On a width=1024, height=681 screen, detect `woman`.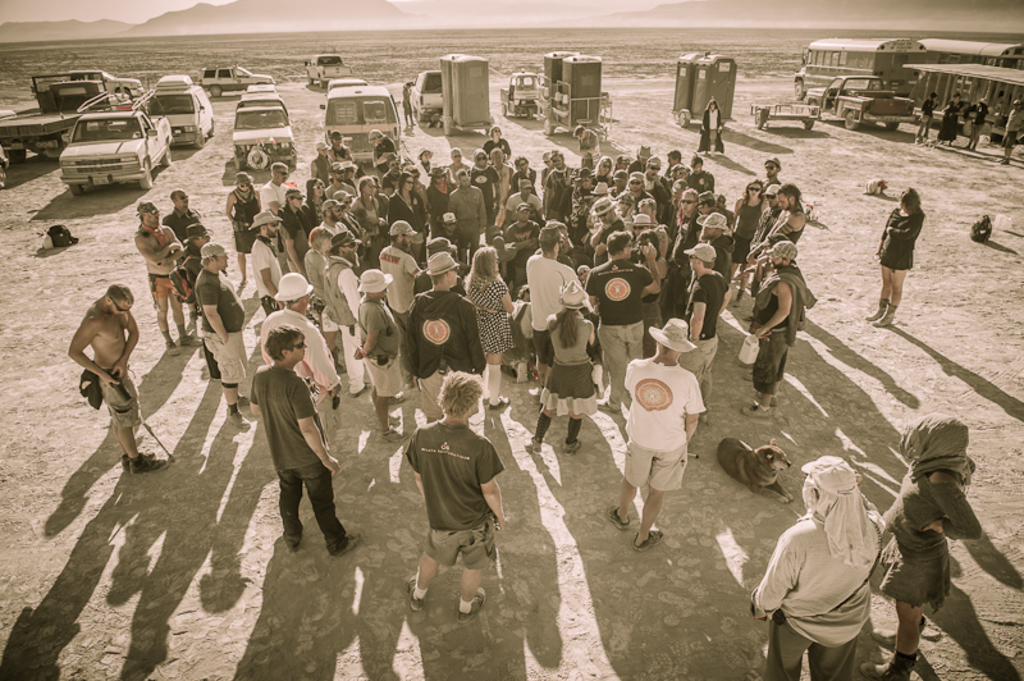
349,175,380,262.
